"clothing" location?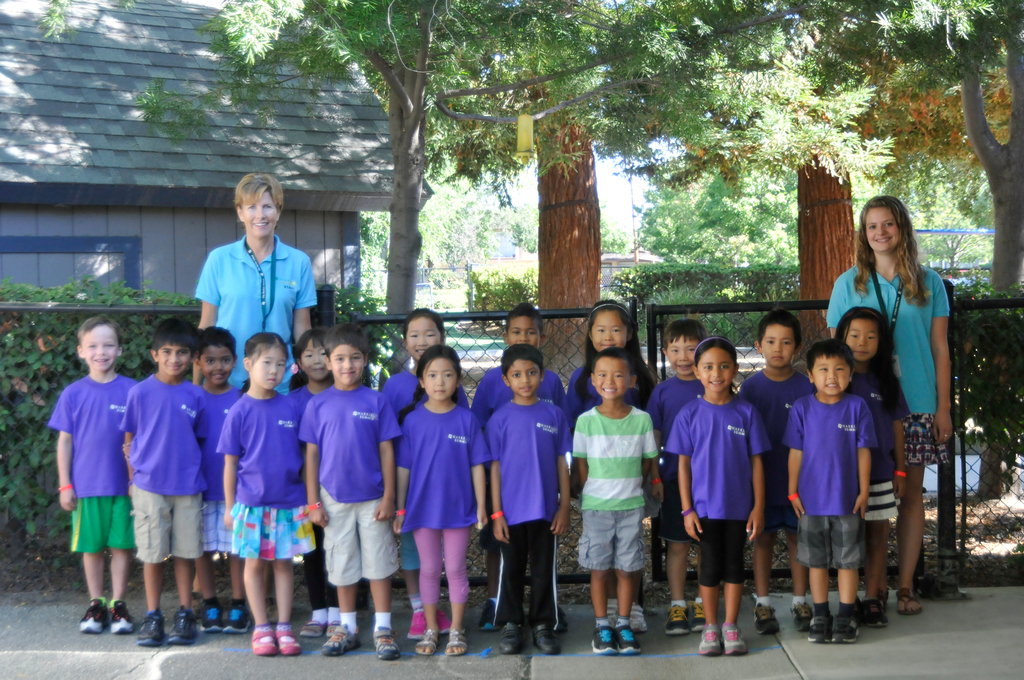
[x1=193, y1=234, x2=318, y2=405]
